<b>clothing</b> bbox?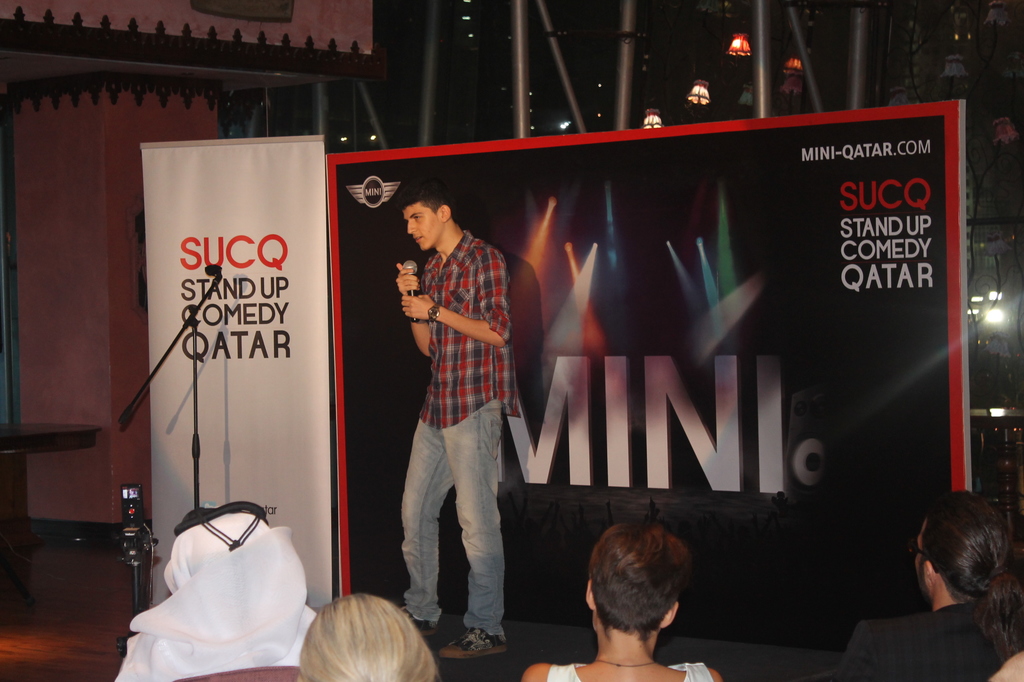
<bbox>122, 498, 333, 679</bbox>
